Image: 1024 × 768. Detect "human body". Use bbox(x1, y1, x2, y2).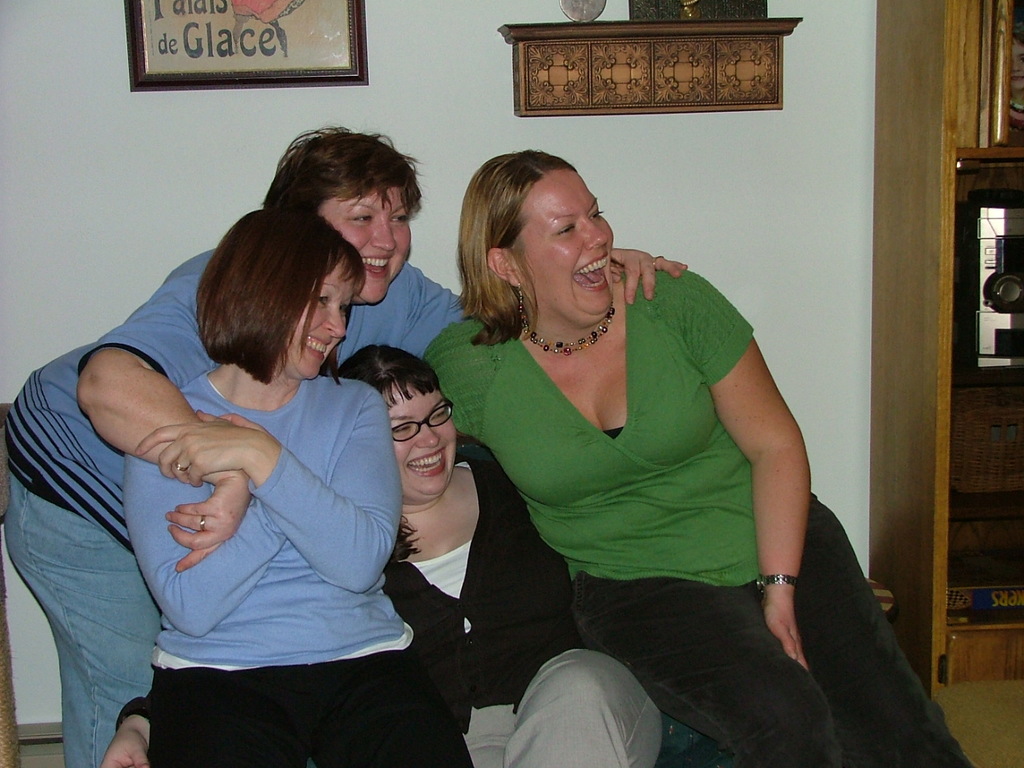
bbox(122, 374, 463, 767).
